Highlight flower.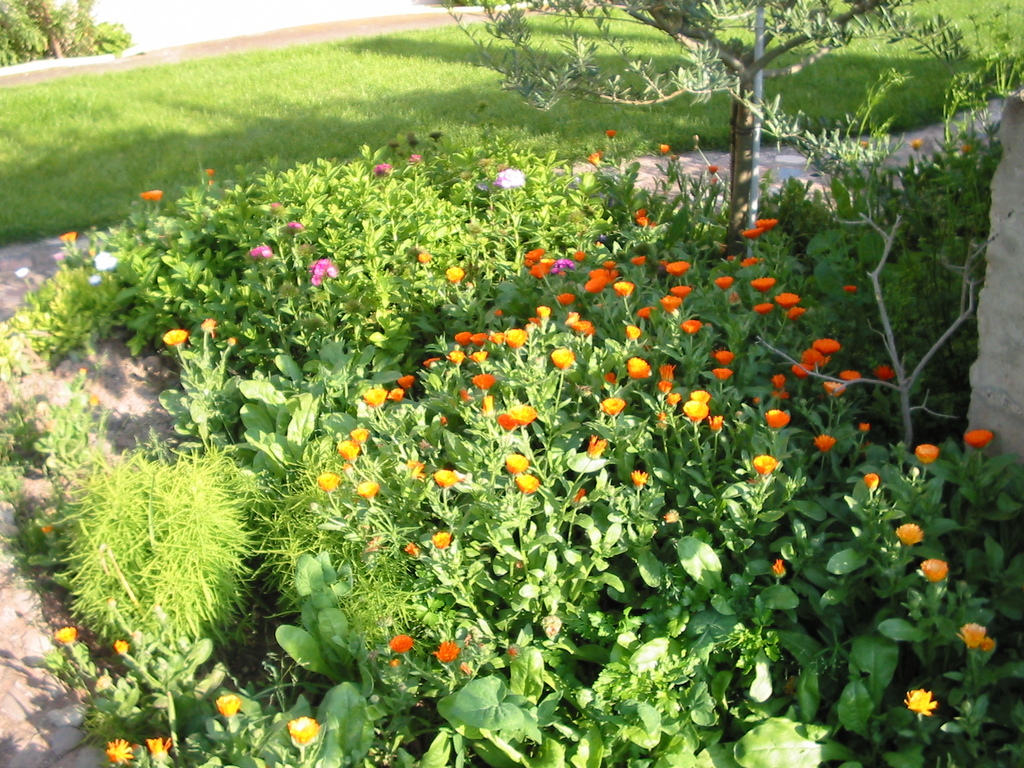
Highlighted region: x1=491, y1=166, x2=525, y2=188.
